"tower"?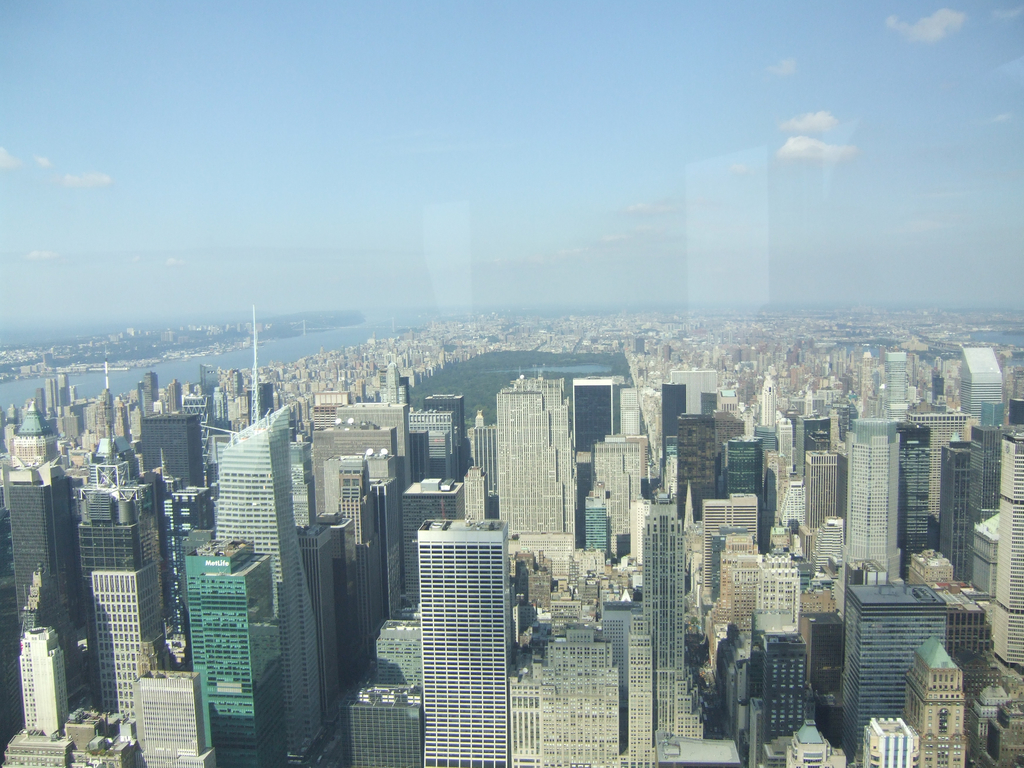
[410,524,516,767]
